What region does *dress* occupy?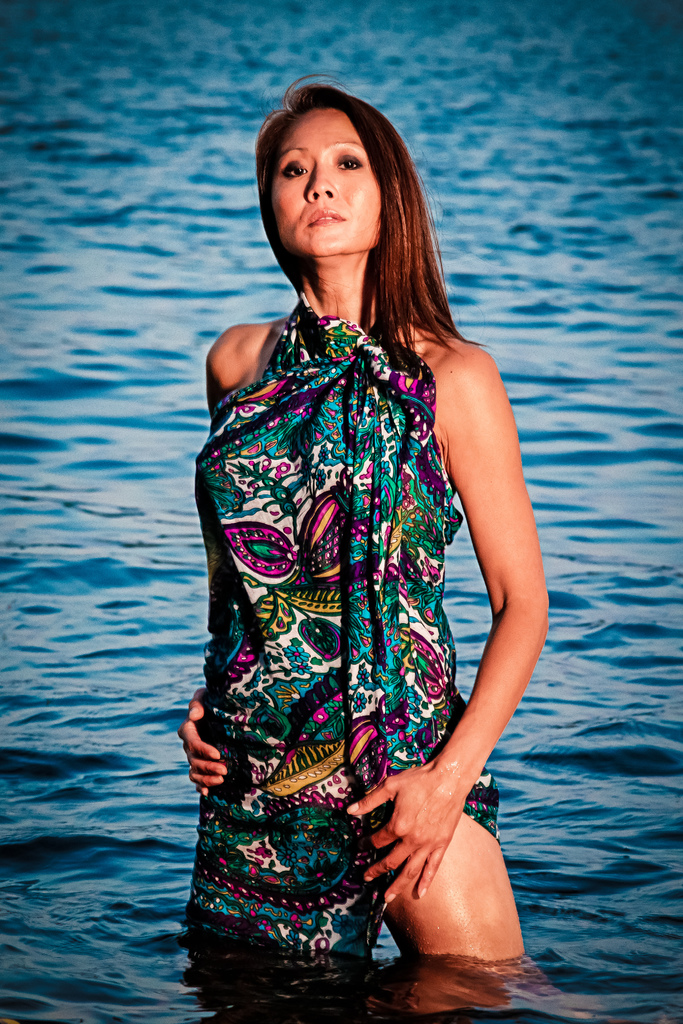
x1=183, y1=285, x2=500, y2=979.
